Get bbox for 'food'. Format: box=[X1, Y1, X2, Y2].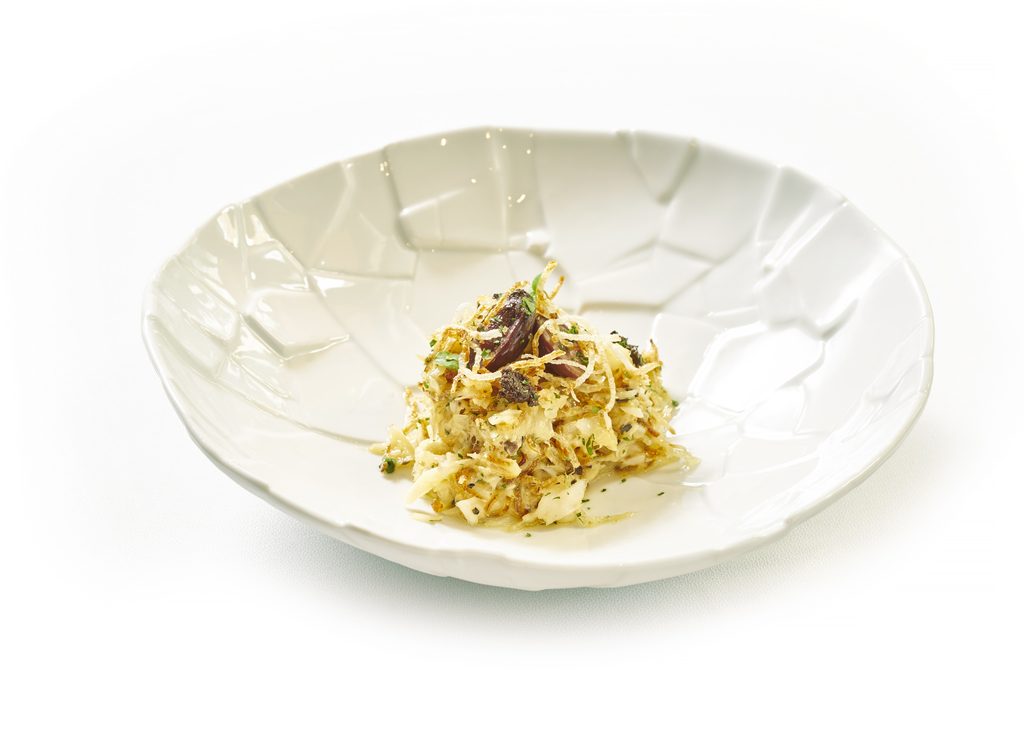
box=[401, 279, 678, 504].
